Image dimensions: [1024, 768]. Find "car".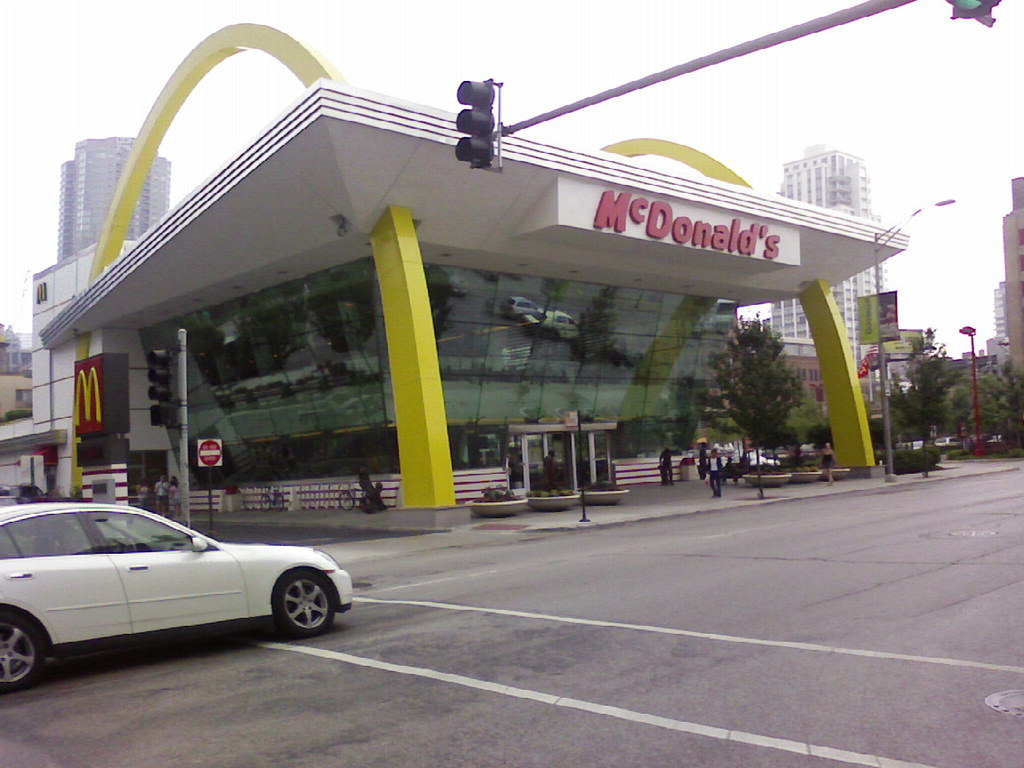
0, 501, 353, 691.
